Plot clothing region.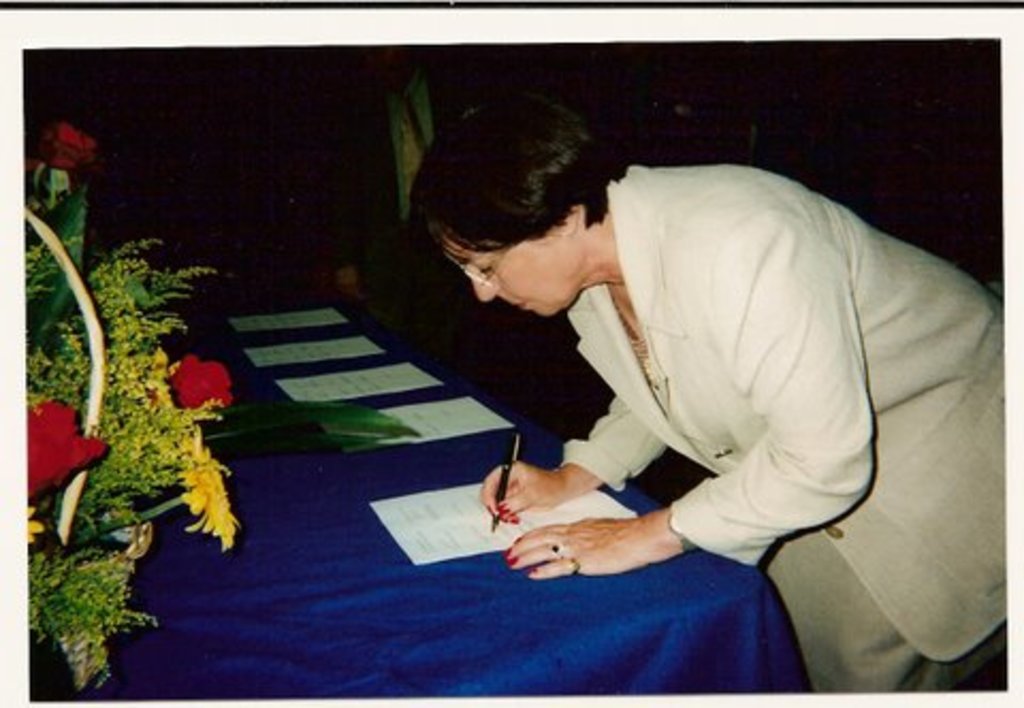
Plotted at (420, 179, 1001, 578).
